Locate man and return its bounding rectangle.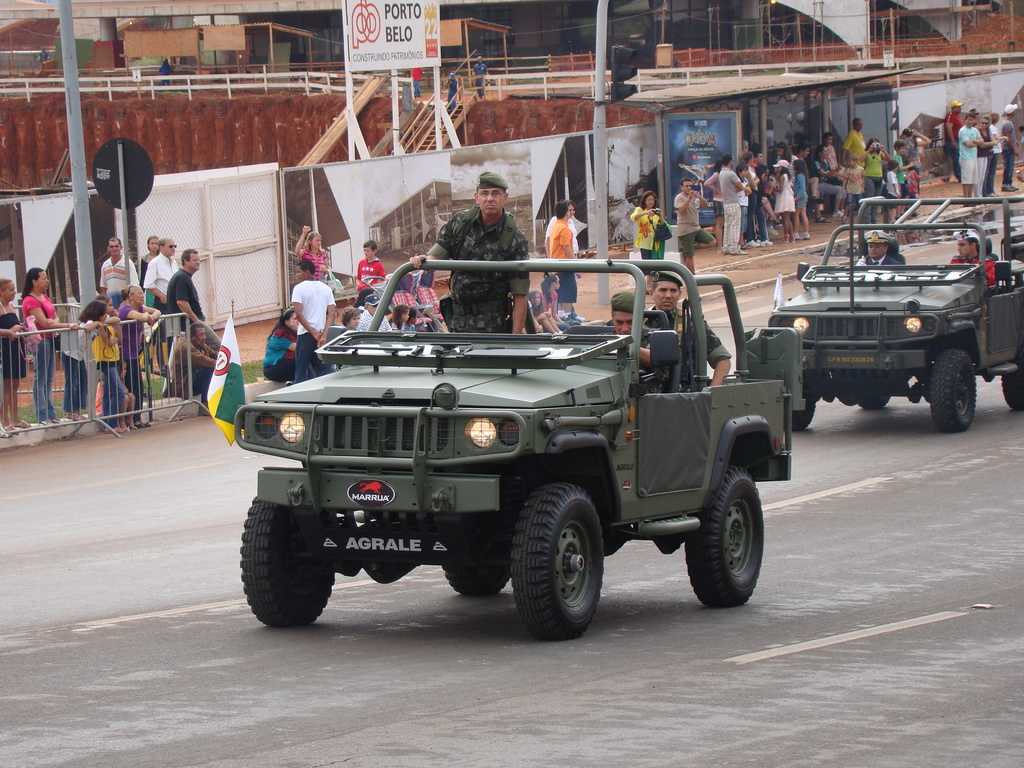
select_region(598, 291, 671, 395).
